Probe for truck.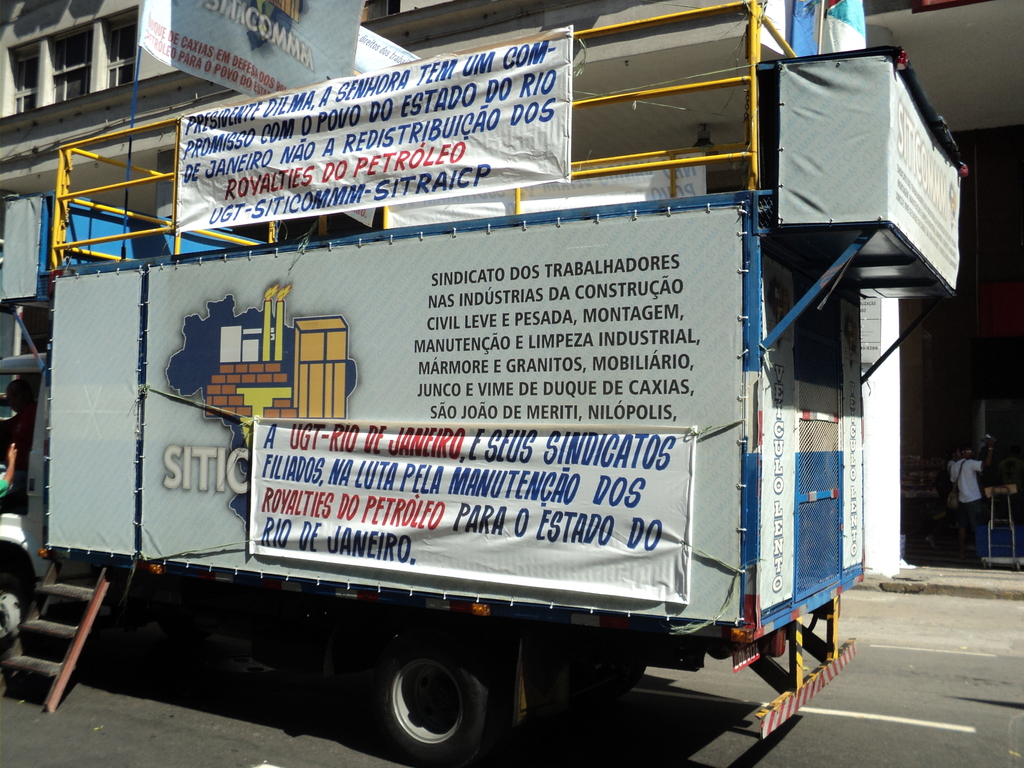
Probe result: {"x1": 13, "y1": 88, "x2": 886, "y2": 756}.
